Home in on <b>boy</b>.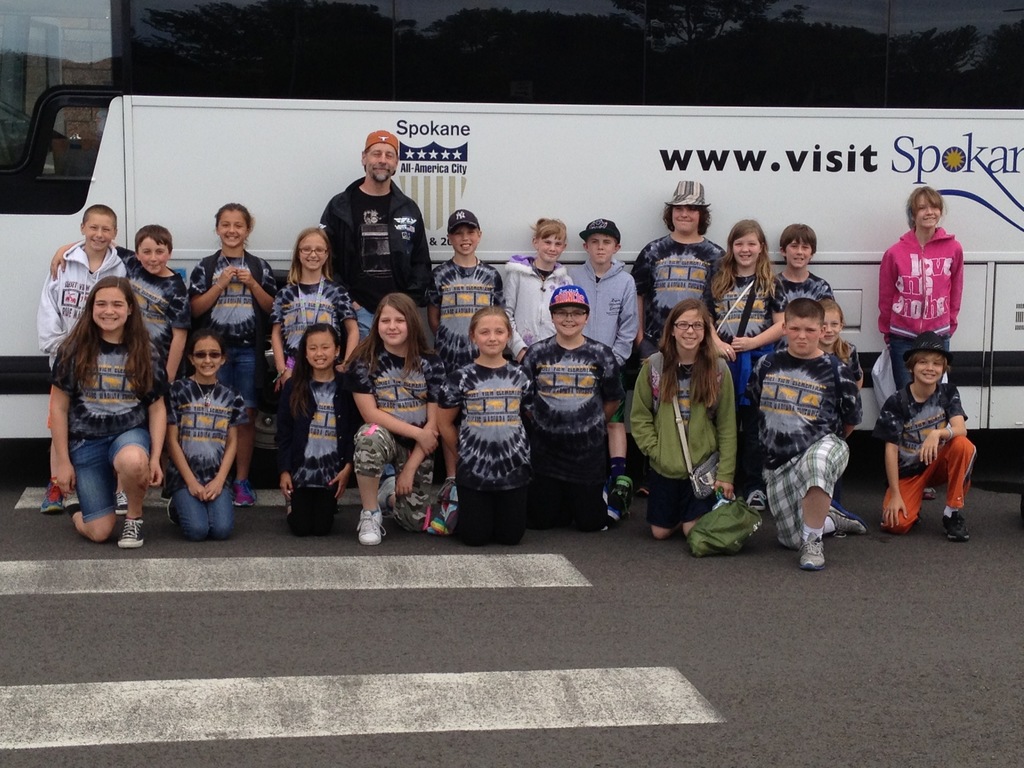
Homed in at <bbox>753, 299, 874, 566</bbox>.
